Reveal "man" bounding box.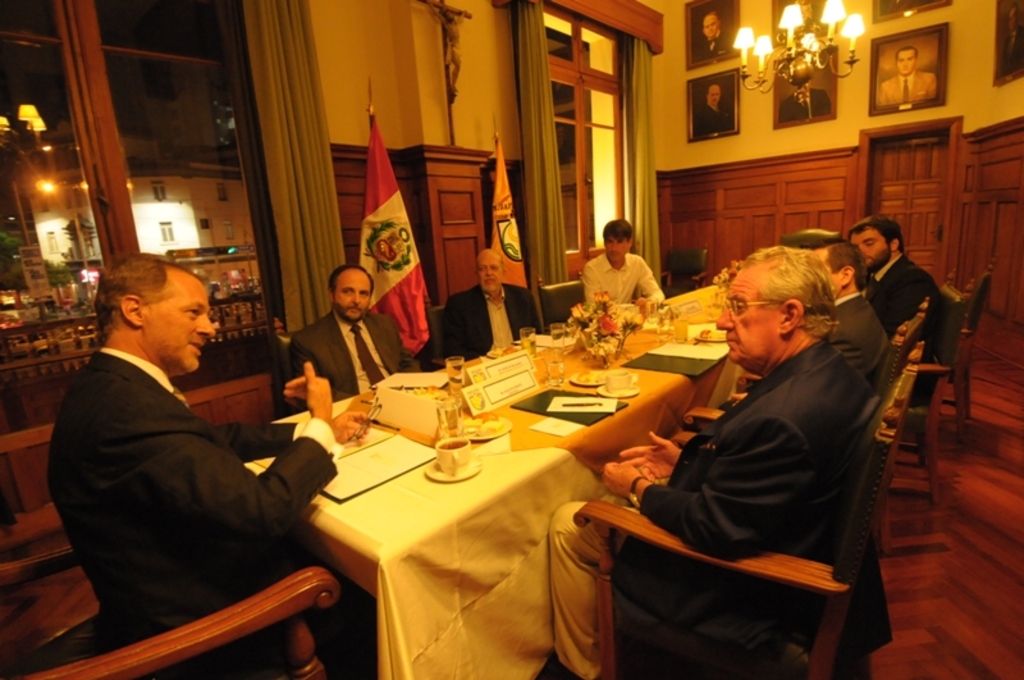
Revealed: bbox=[692, 12, 731, 60].
